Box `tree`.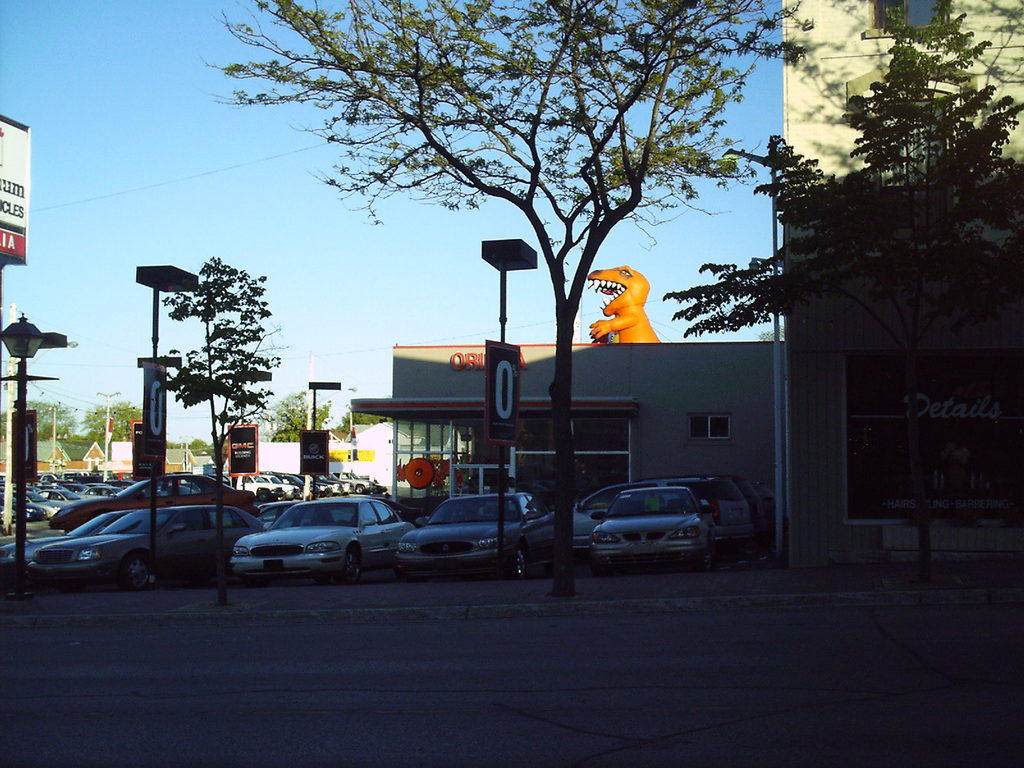
[653,0,1023,576].
